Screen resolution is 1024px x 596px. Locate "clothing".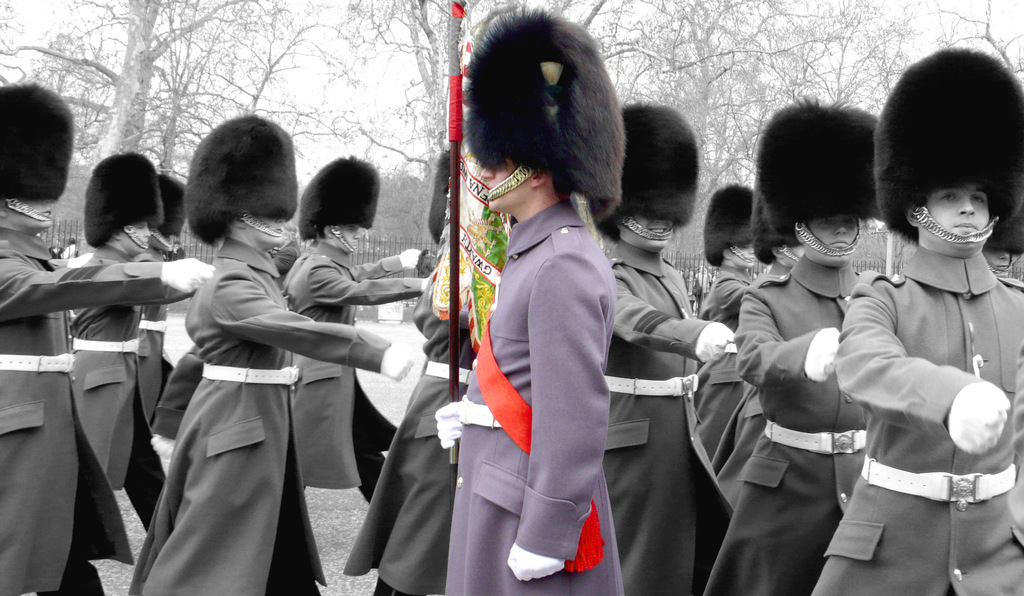
133, 236, 342, 595.
